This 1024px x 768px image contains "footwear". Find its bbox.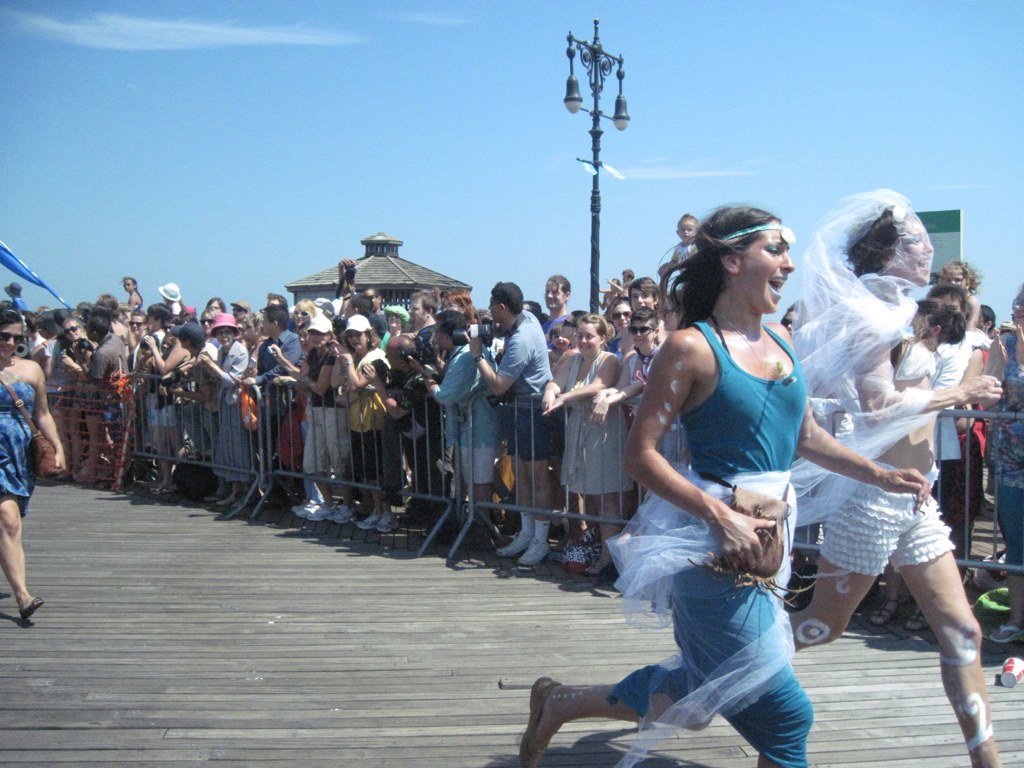
detection(989, 616, 1022, 650).
